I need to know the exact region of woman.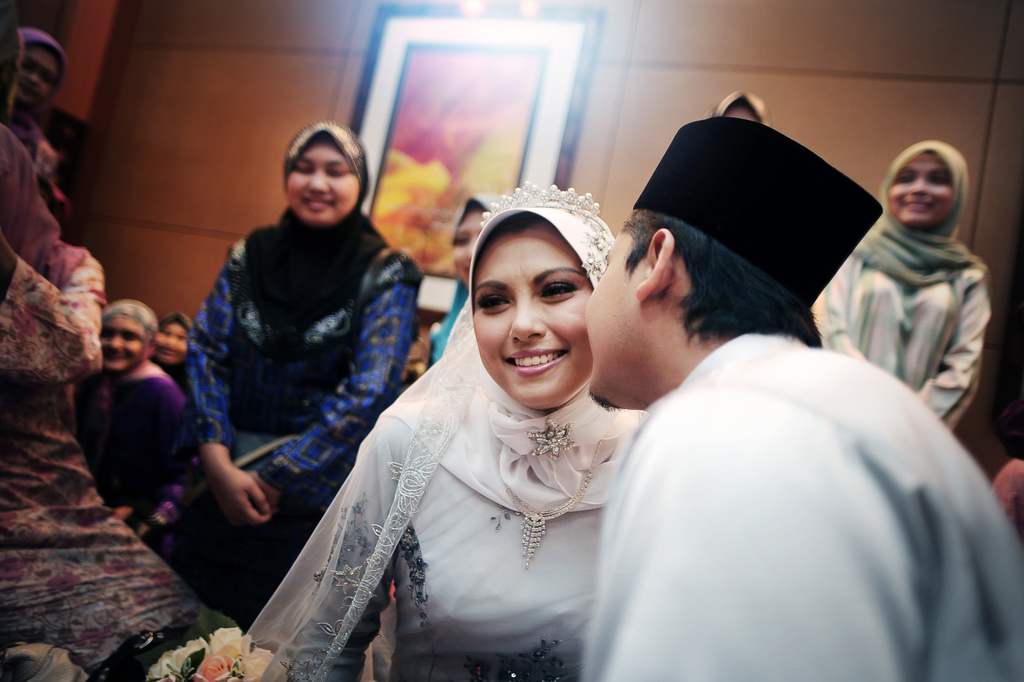
Region: x1=79 y1=304 x2=189 y2=533.
